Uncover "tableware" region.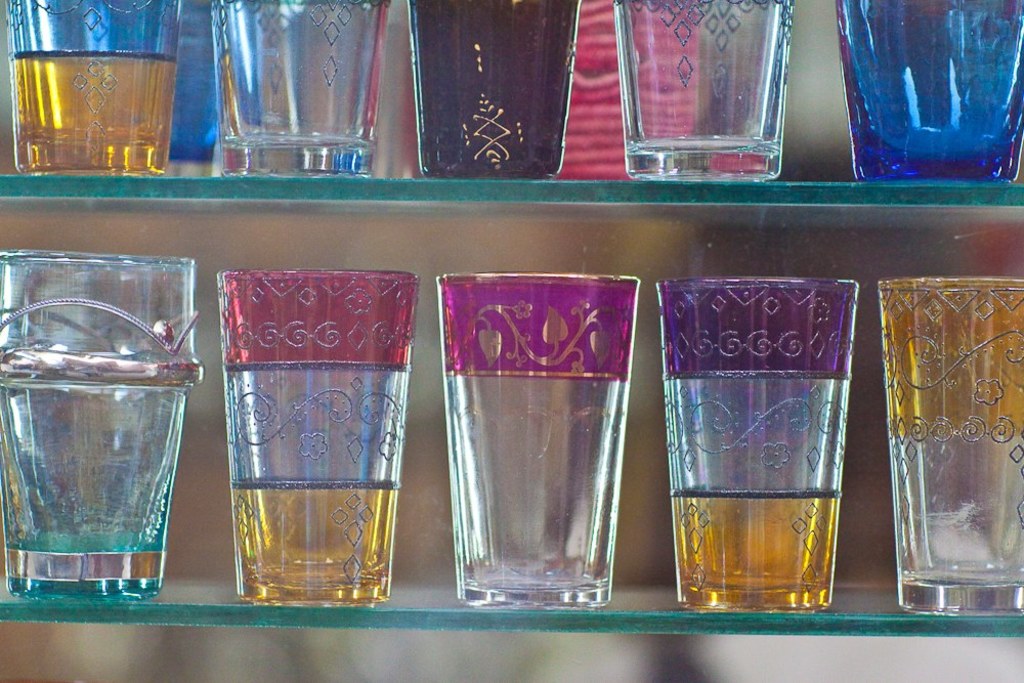
Uncovered: box(218, 267, 425, 607).
